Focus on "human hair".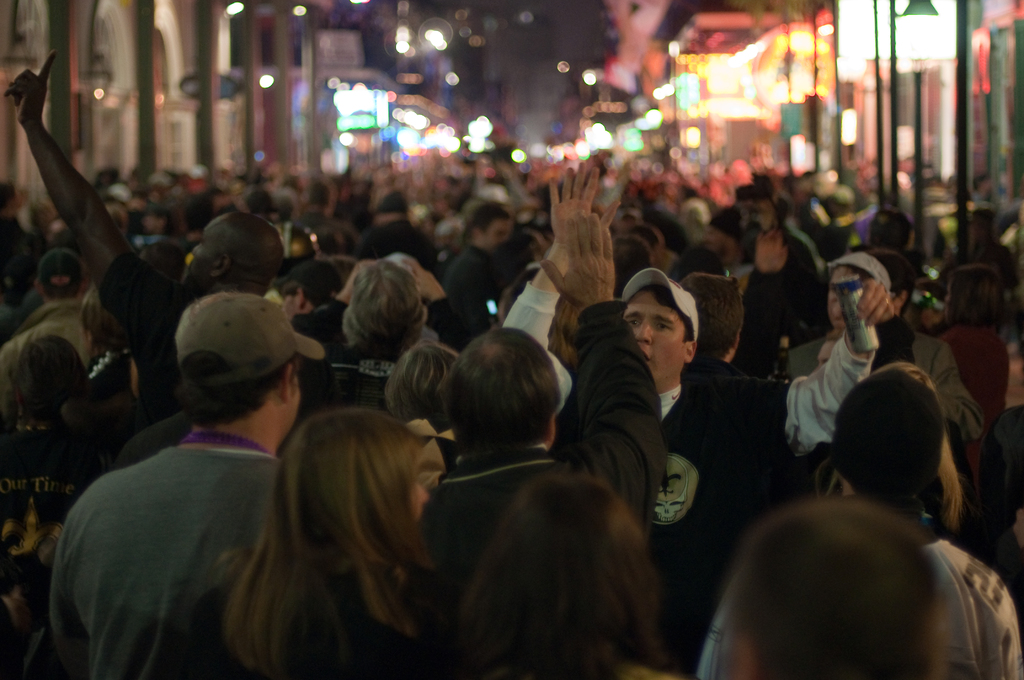
Focused at 461/199/510/244.
